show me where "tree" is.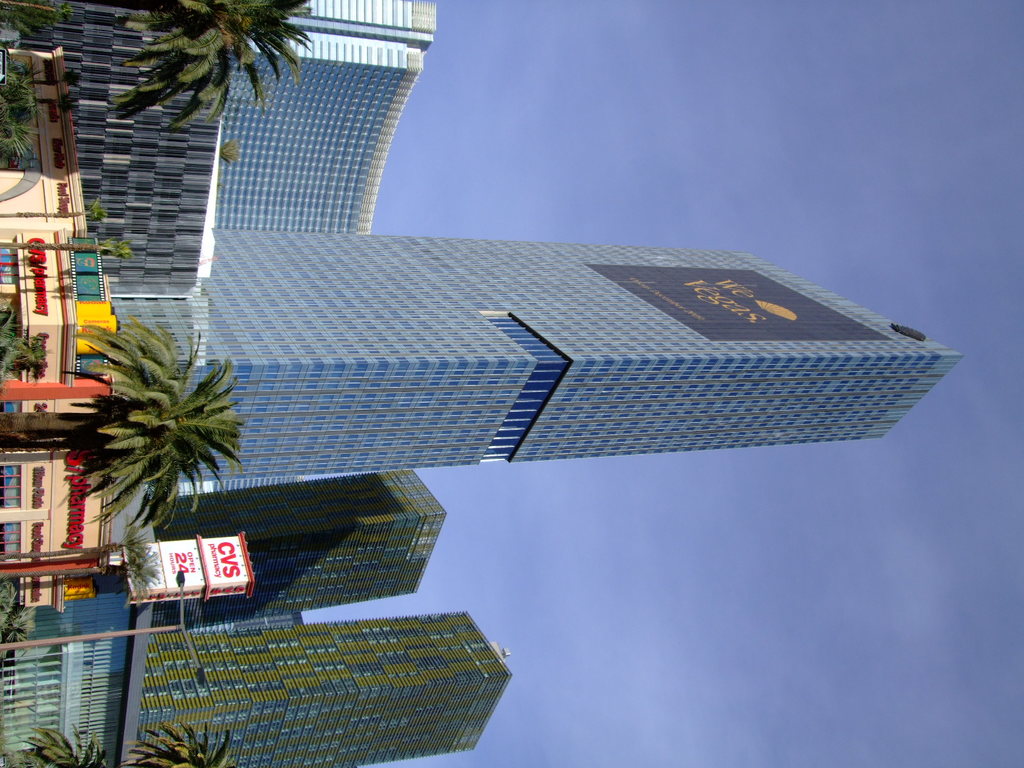
"tree" is at 0:549:164:610.
